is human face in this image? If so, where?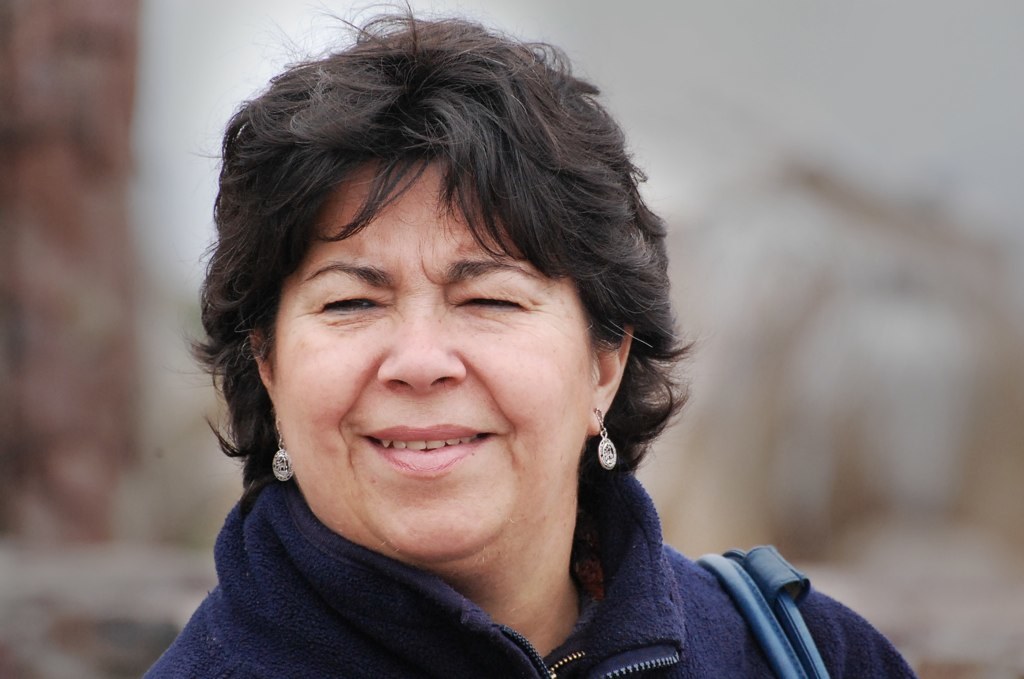
Yes, at {"x1": 272, "y1": 160, "x2": 592, "y2": 564}.
